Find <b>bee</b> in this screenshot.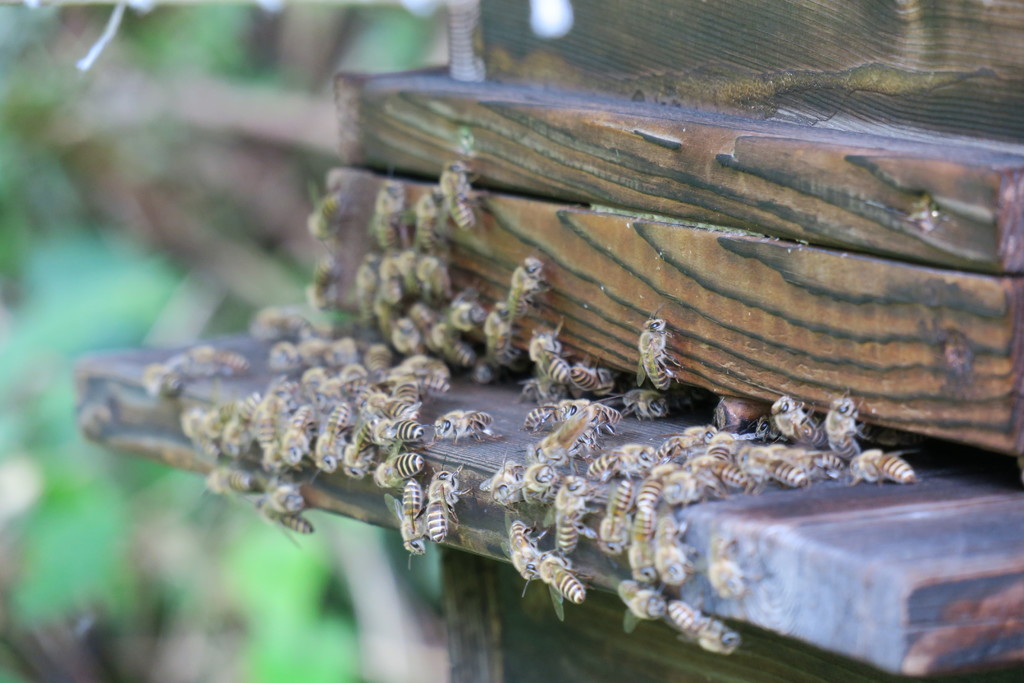
The bounding box for <b>bee</b> is {"x1": 167, "y1": 393, "x2": 233, "y2": 455}.
